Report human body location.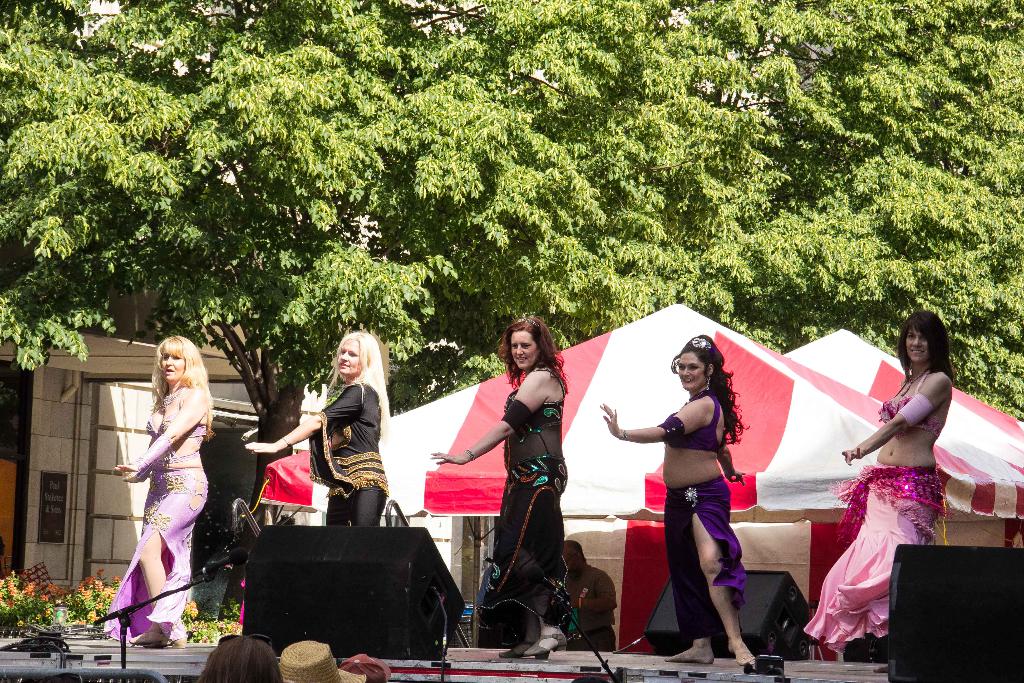
Report: 799 369 950 661.
